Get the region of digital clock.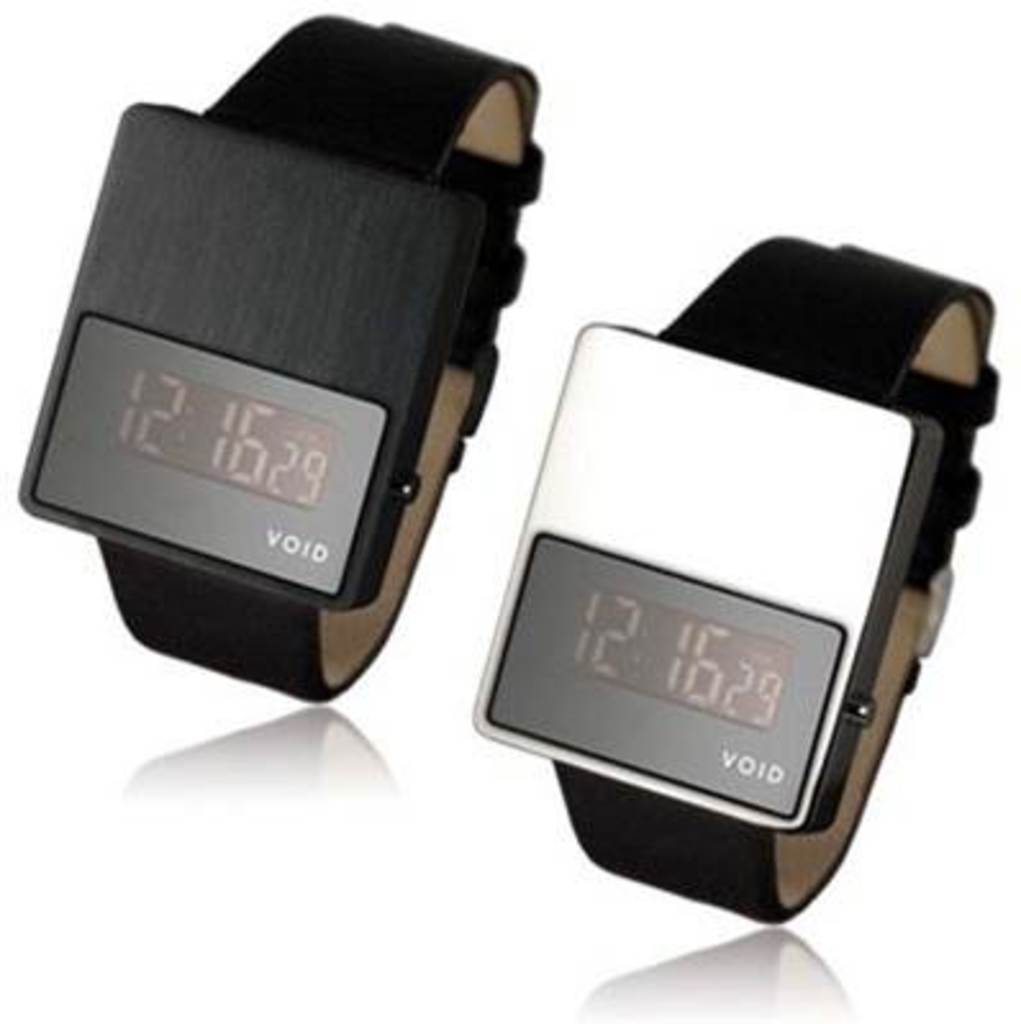
locate(18, 316, 372, 593).
